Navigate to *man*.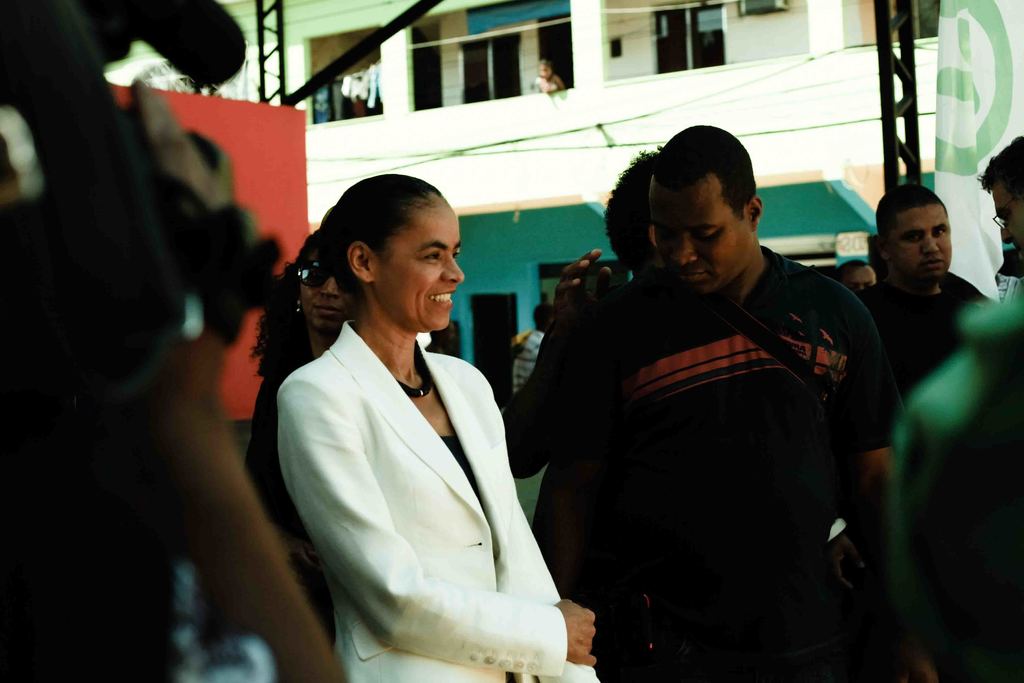
Navigation target: select_region(483, 152, 666, 472).
